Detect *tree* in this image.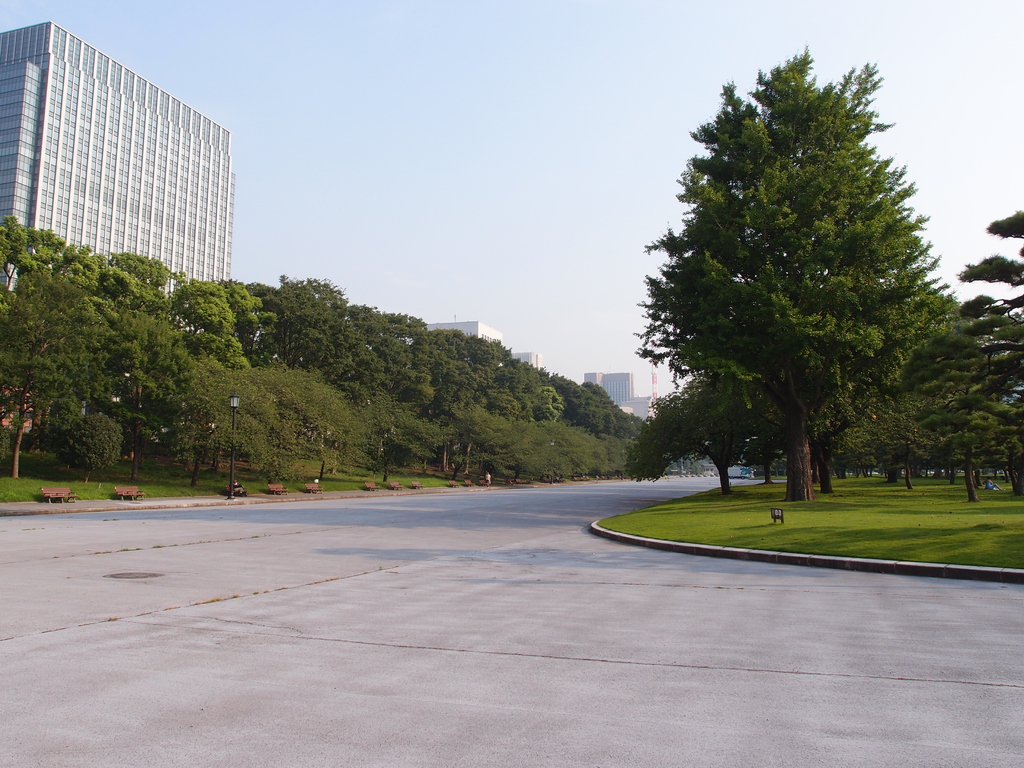
Detection: 132,265,259,392.
